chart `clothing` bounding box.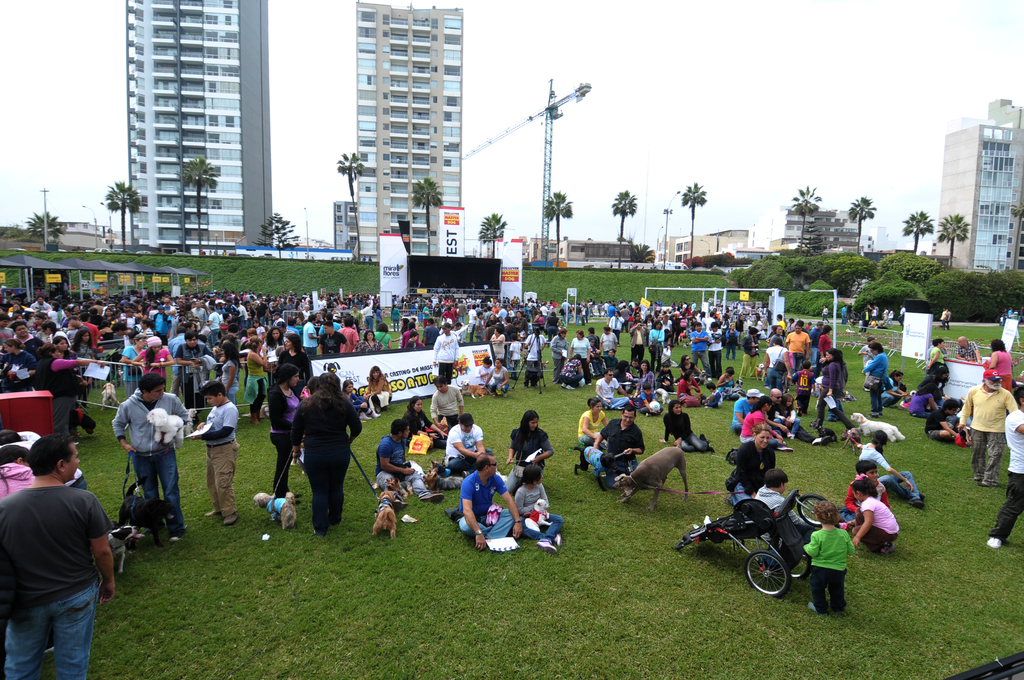
Charted: [635, 368, 649, 393].
